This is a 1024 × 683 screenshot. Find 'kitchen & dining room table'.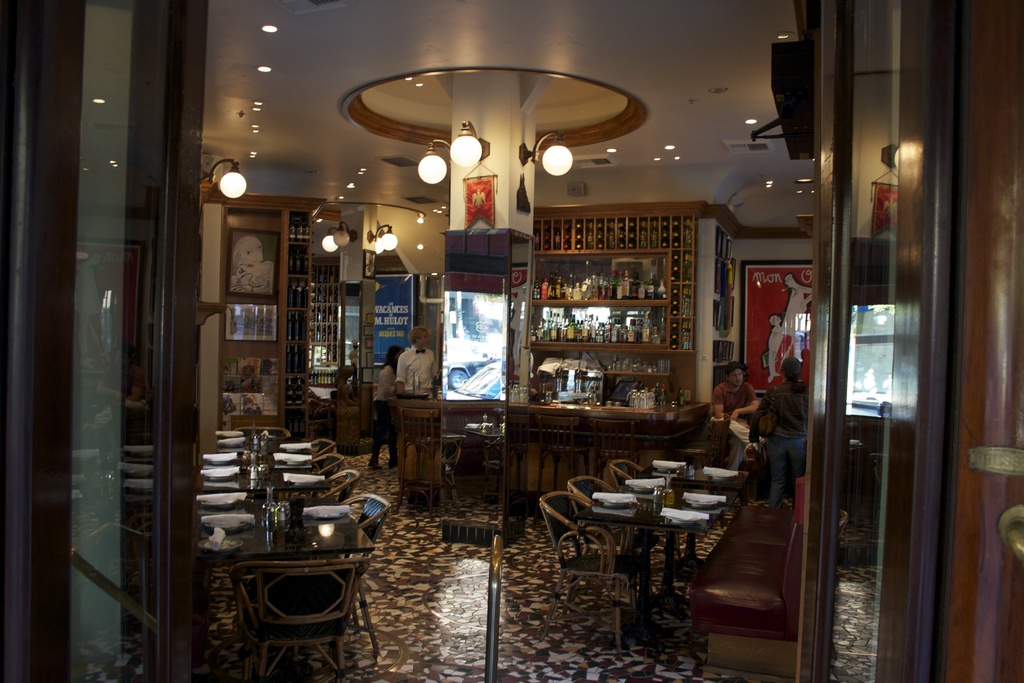
Bounding box: 191 471 406 663.
